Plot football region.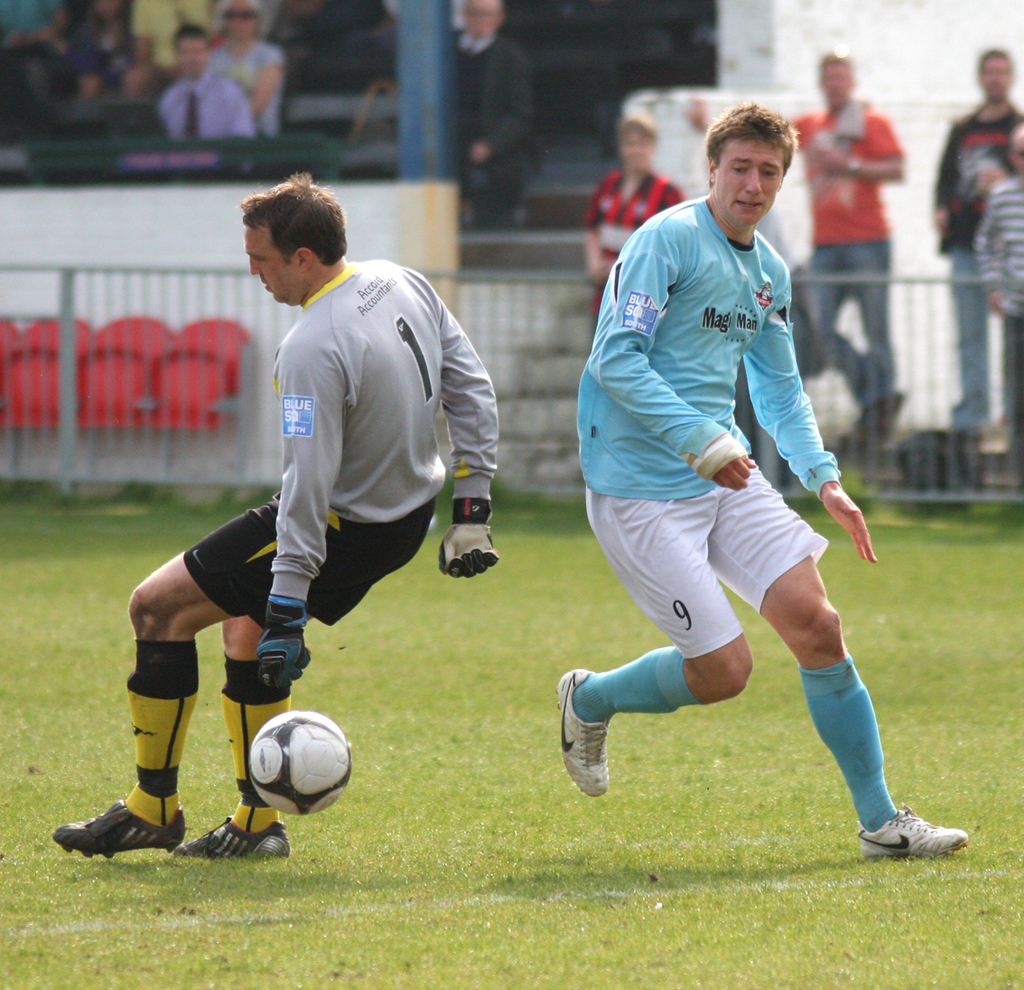
Plotted at <box>249,705,352,817</box>.
